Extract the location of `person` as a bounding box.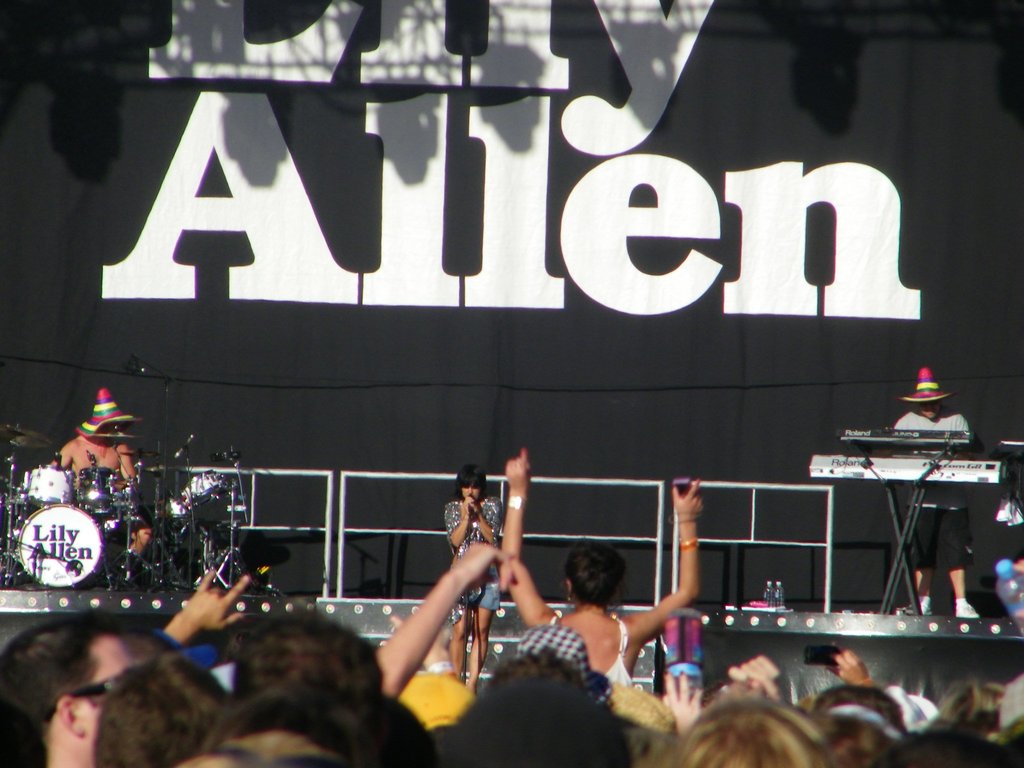
(724,646,927,767).
